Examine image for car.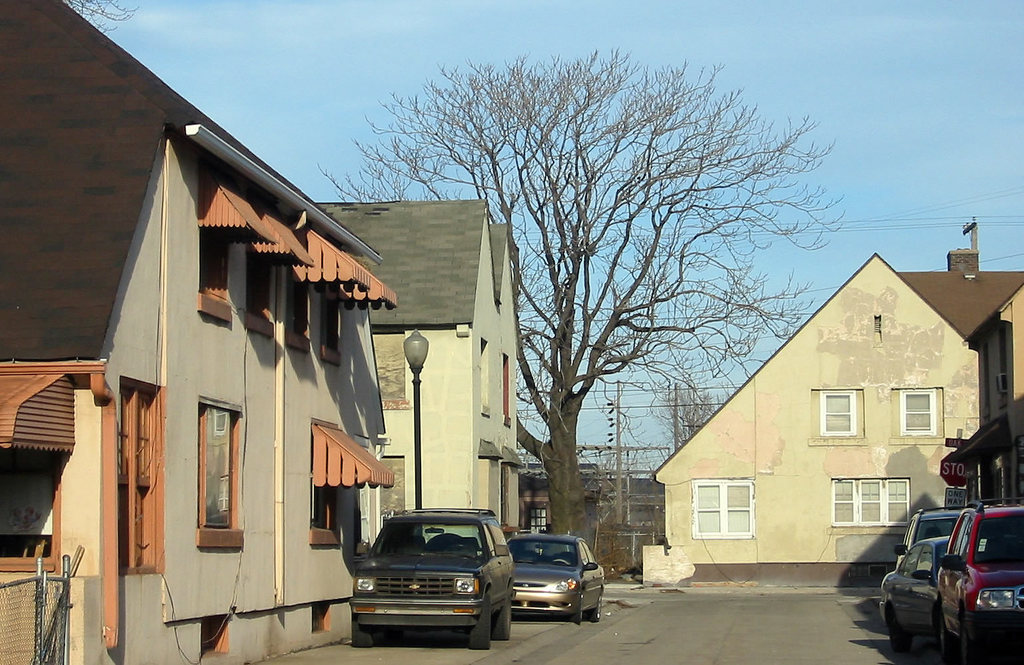
Examination result: bbox=[939, 498, 1023, 664].
